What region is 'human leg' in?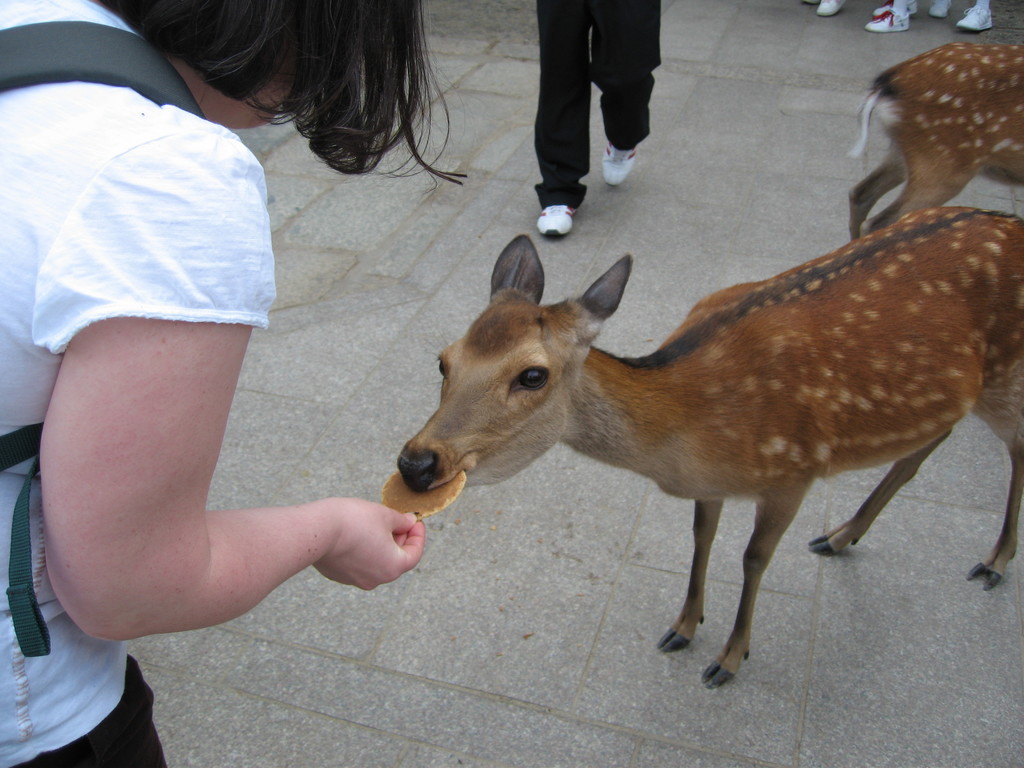
box(15, 654, 163, 767).
